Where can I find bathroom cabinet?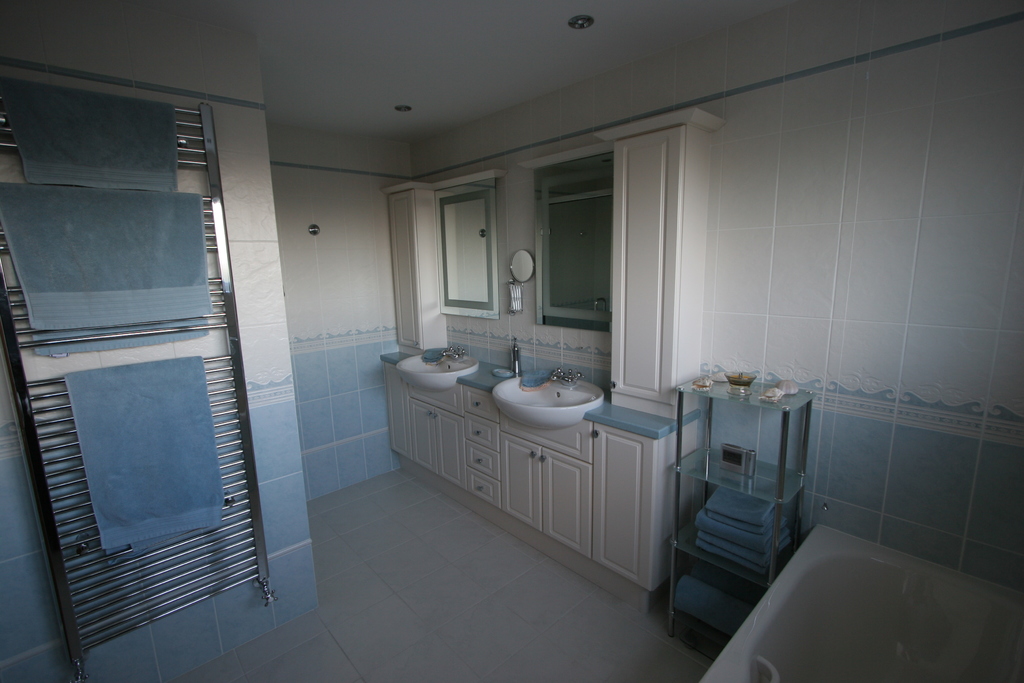
You can find it at [381, 182, 455, 356].
